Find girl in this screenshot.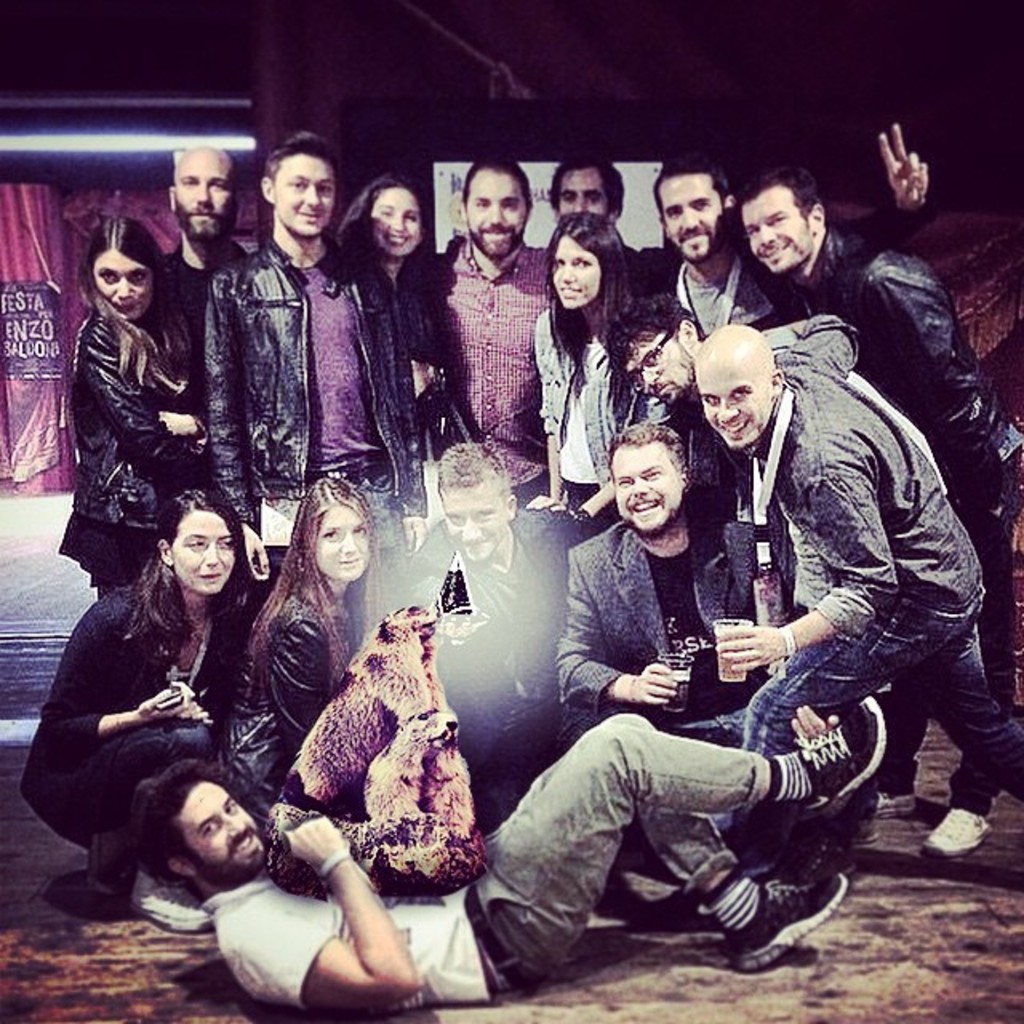
The bounding box for girl is [26,483,248,928].
